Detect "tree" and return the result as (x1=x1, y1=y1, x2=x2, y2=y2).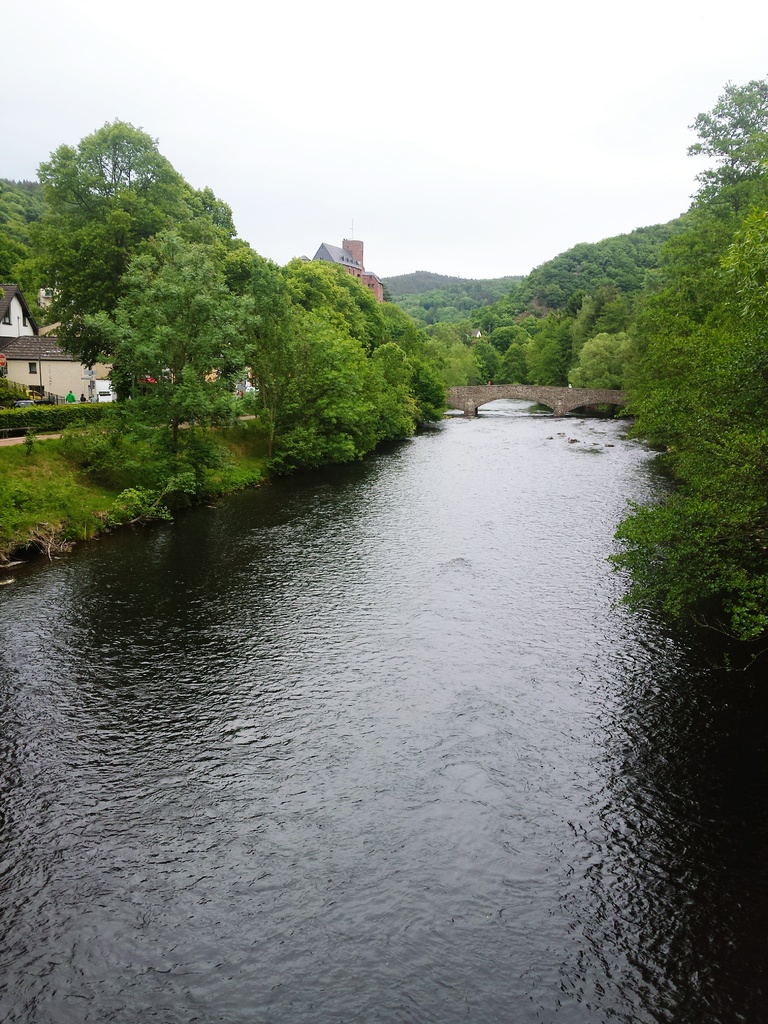
(x1=46, y1=113, x2=211, y2=318).
